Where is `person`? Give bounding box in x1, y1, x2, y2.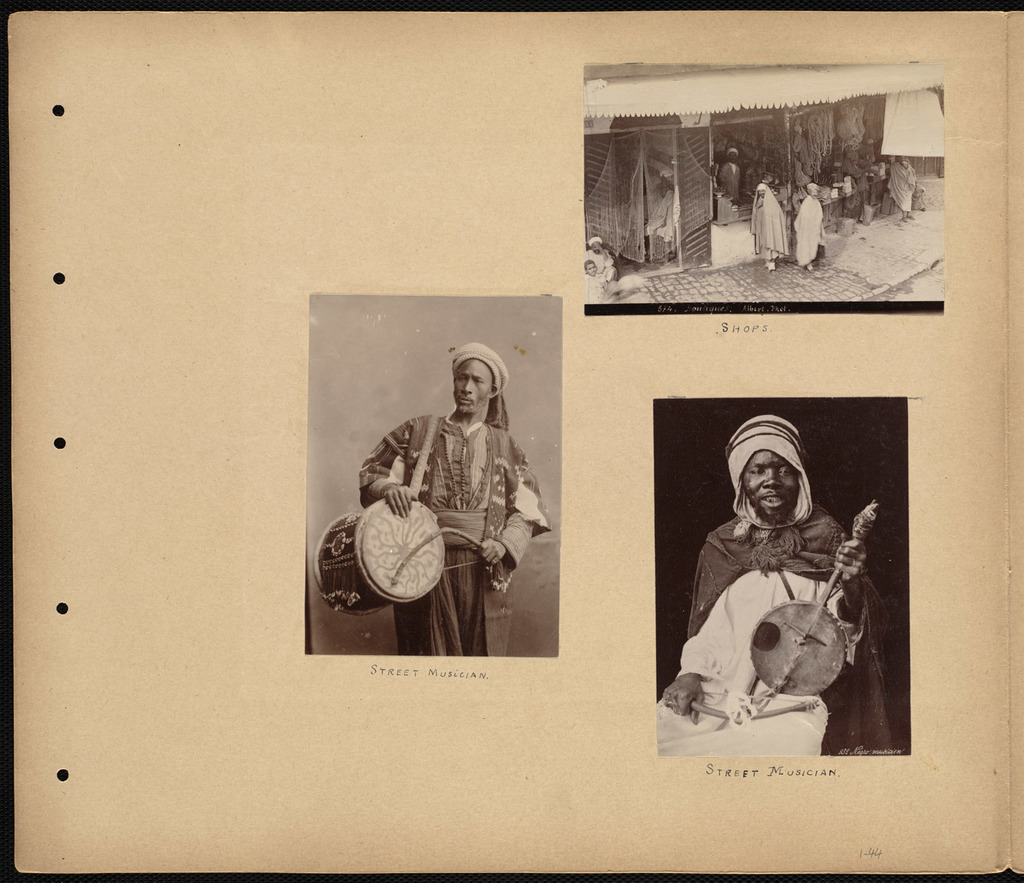
646, 162, 682, 261.
